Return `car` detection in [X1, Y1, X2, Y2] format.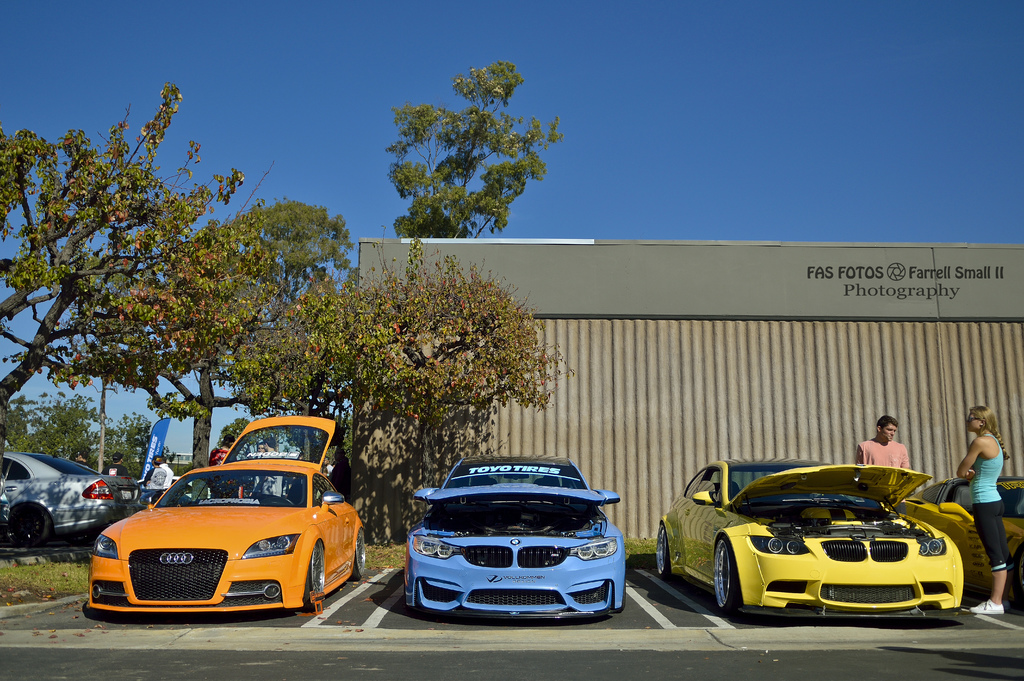
[668, 466, 985, 634].
